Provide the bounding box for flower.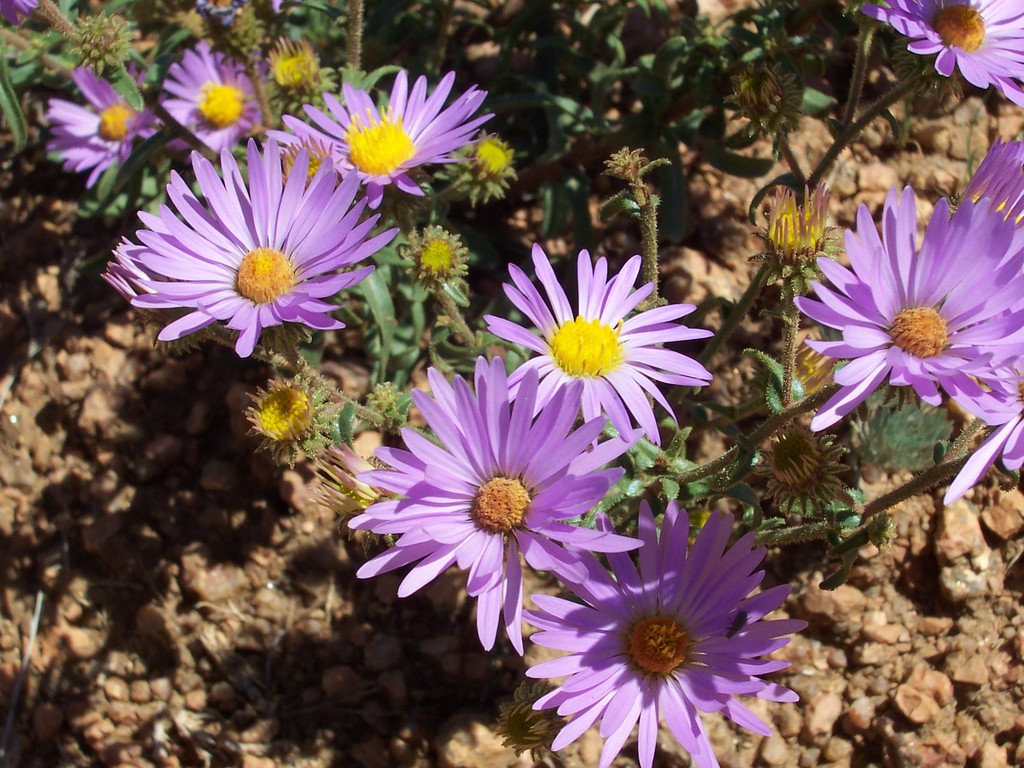
box(477, 246, 717, 463).
